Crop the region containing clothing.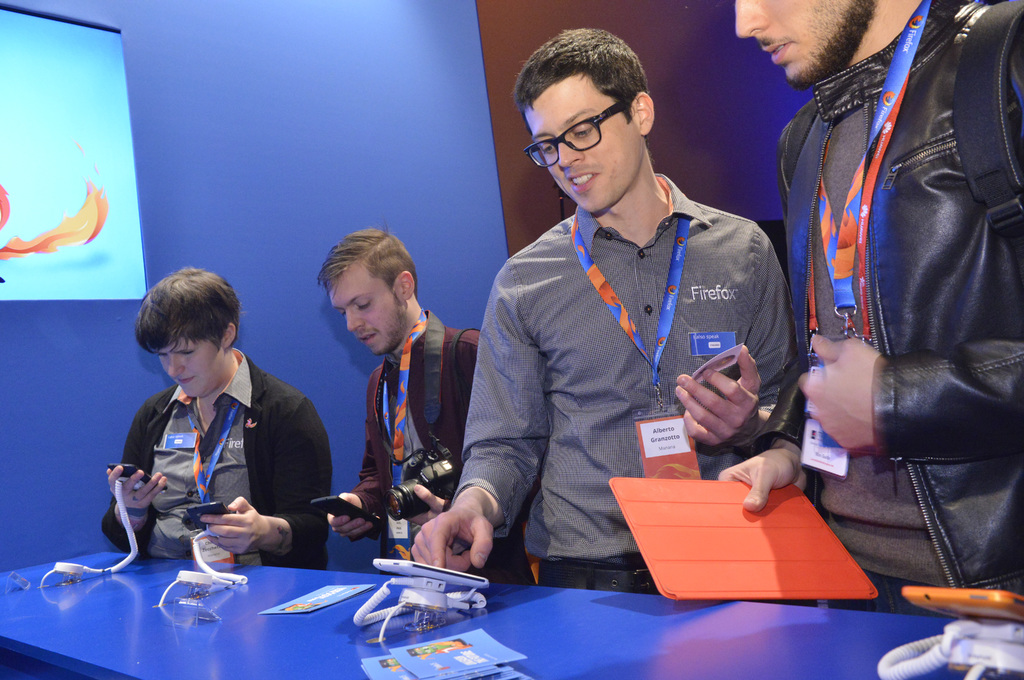
Crop region: left=353, top=309, right=490, bottom=554.
